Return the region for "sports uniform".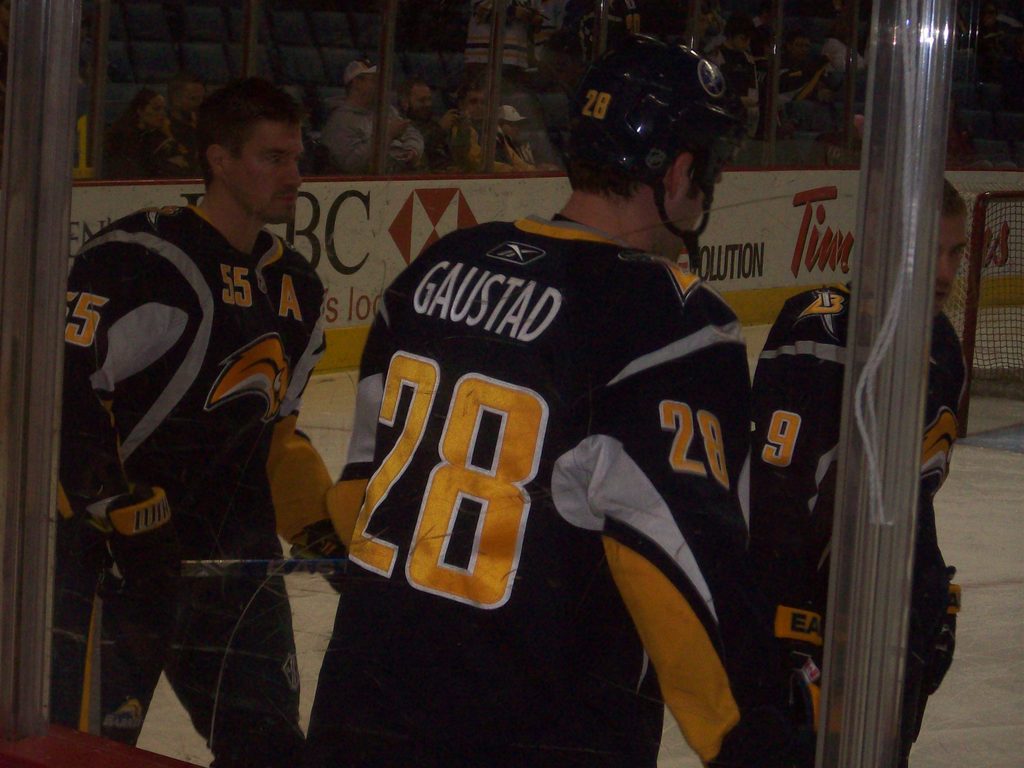
{"left": 316, "top": 83, "right": 816, "bottom": 758}.
